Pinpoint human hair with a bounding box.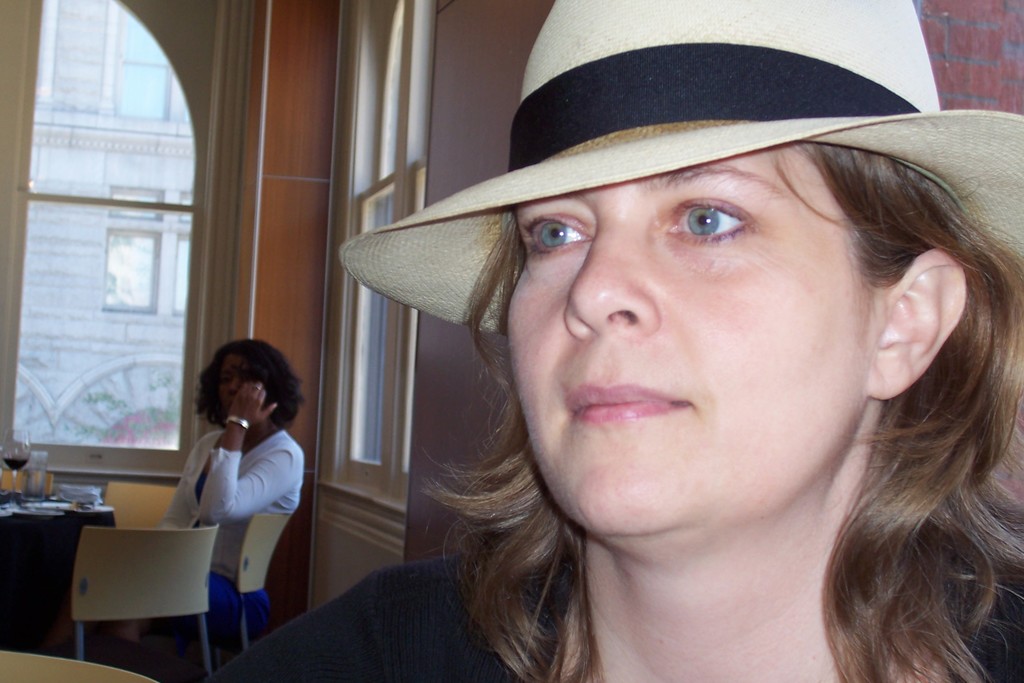
[776,132,1023,682].
